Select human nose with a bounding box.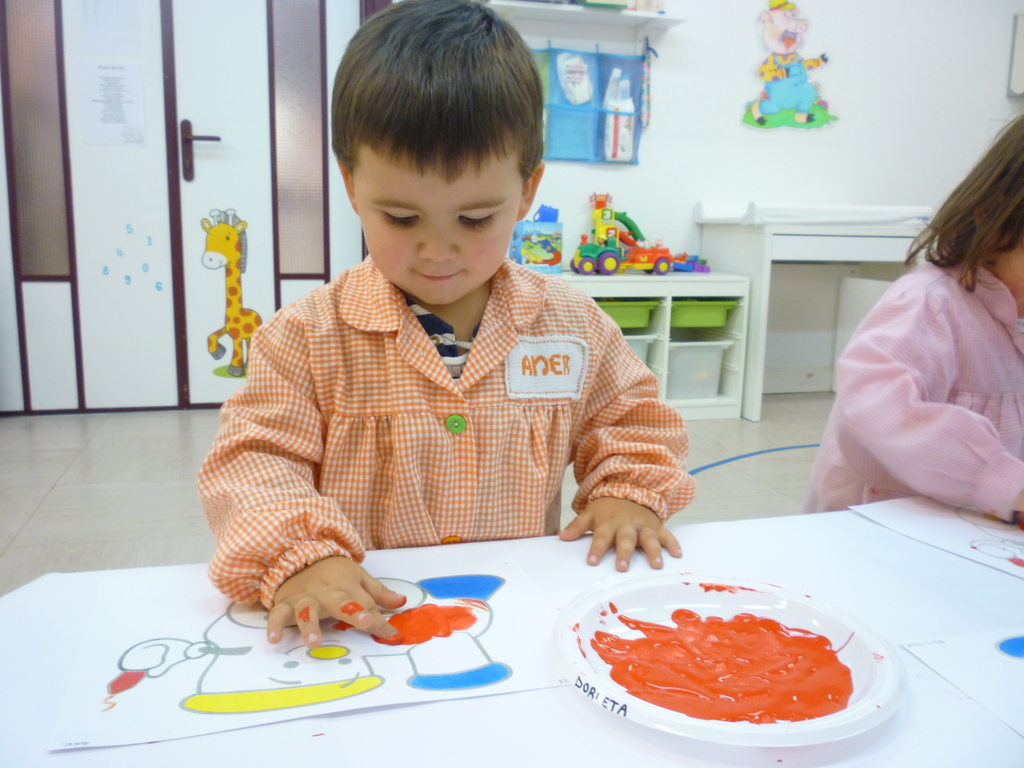
{"x1": 414, "y1": 217, "x2": 457, "y2": 264}.
